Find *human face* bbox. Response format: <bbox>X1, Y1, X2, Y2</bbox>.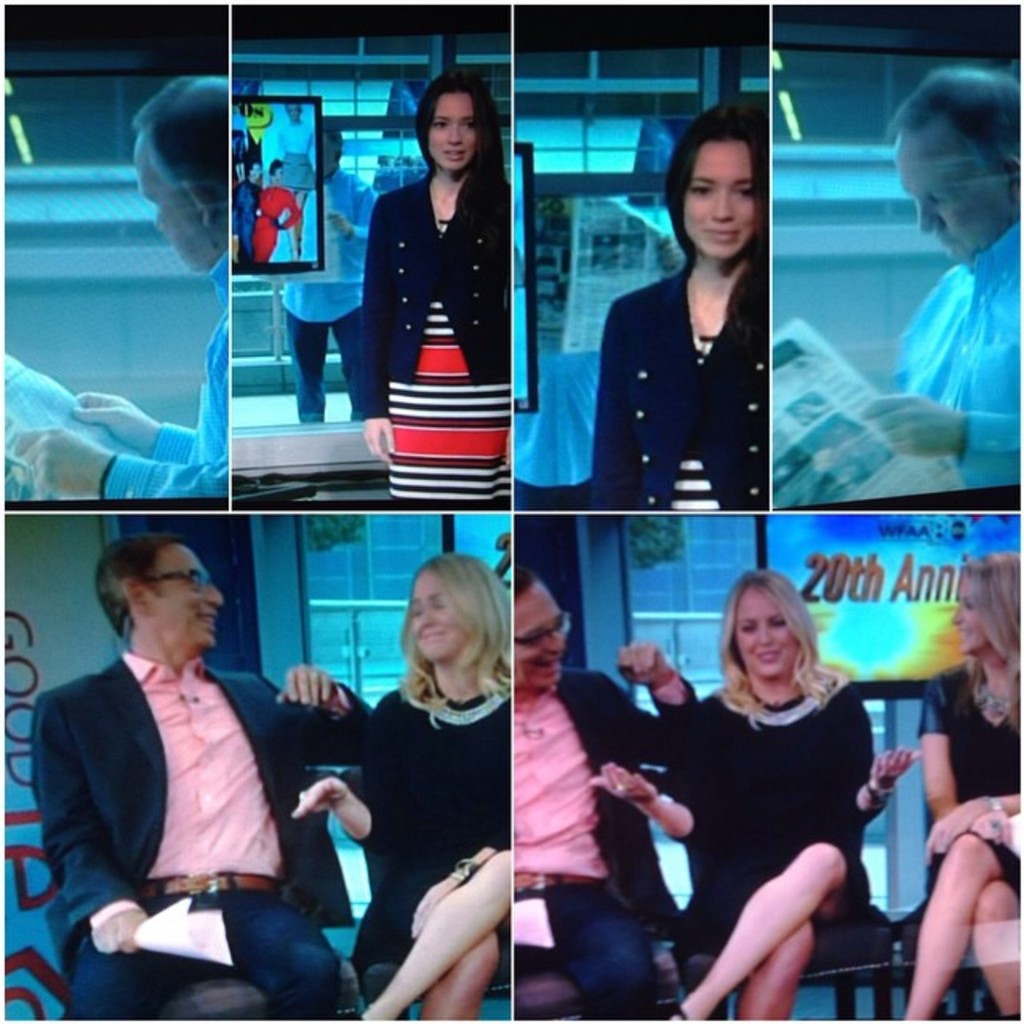
<bbox>733, 581, 805, 688</bbox>.
